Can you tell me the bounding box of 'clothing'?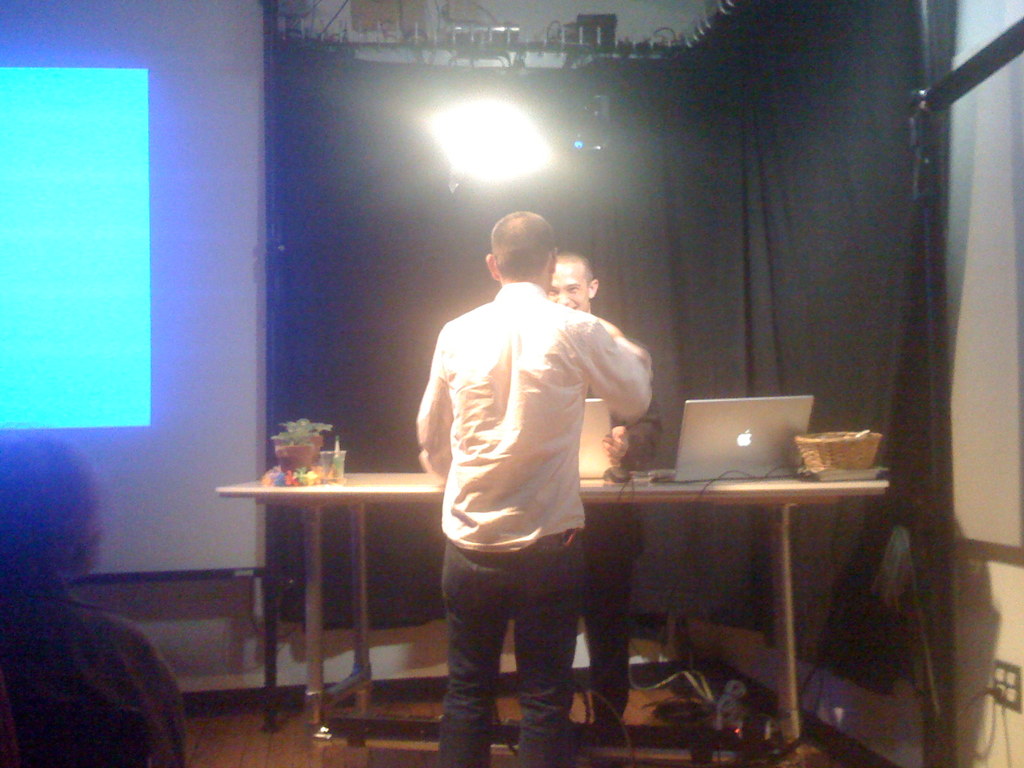
left=572, top=324, right=668, bottom=744.
